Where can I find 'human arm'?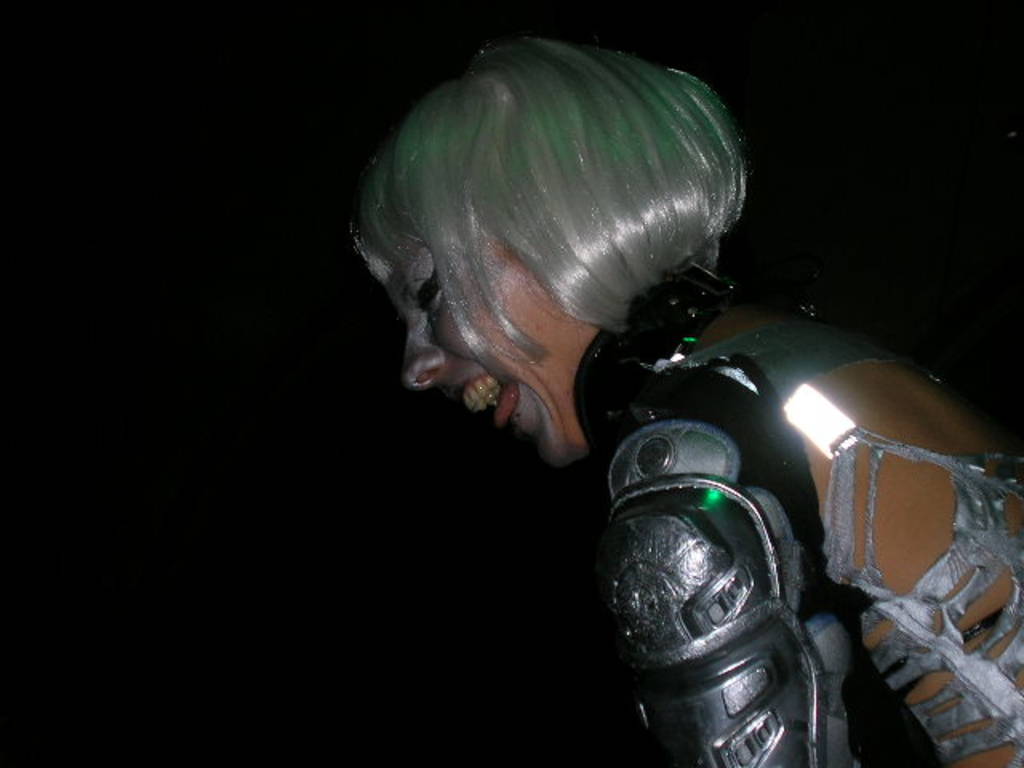
You can find it at <box>781,371,1022,766</box>.
